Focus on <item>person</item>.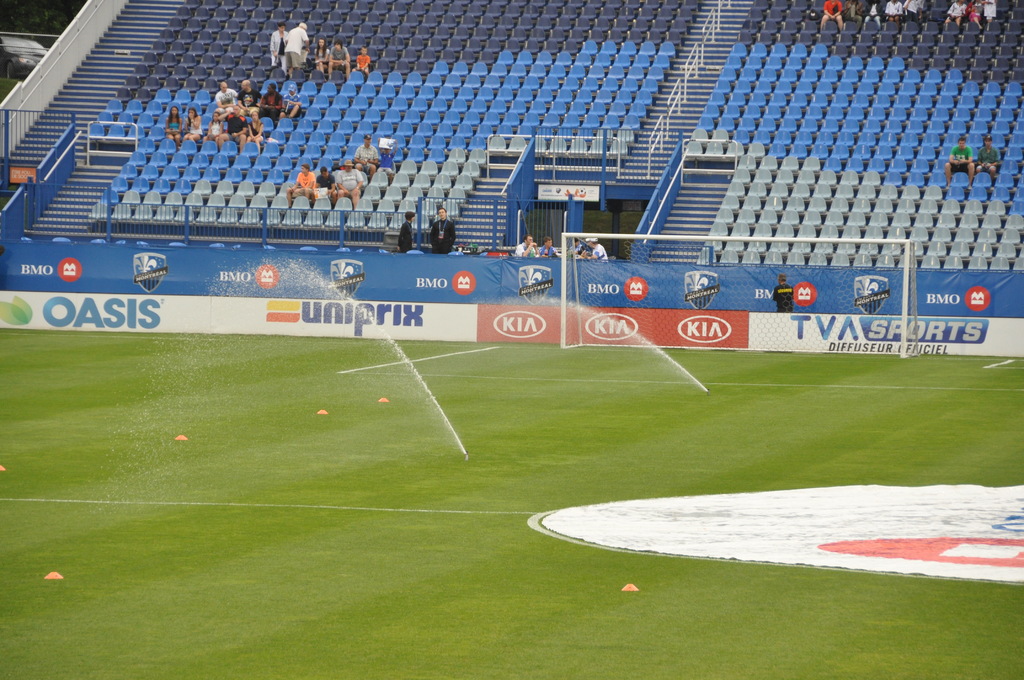
Focused at crop(770, 273, 797, 309).
